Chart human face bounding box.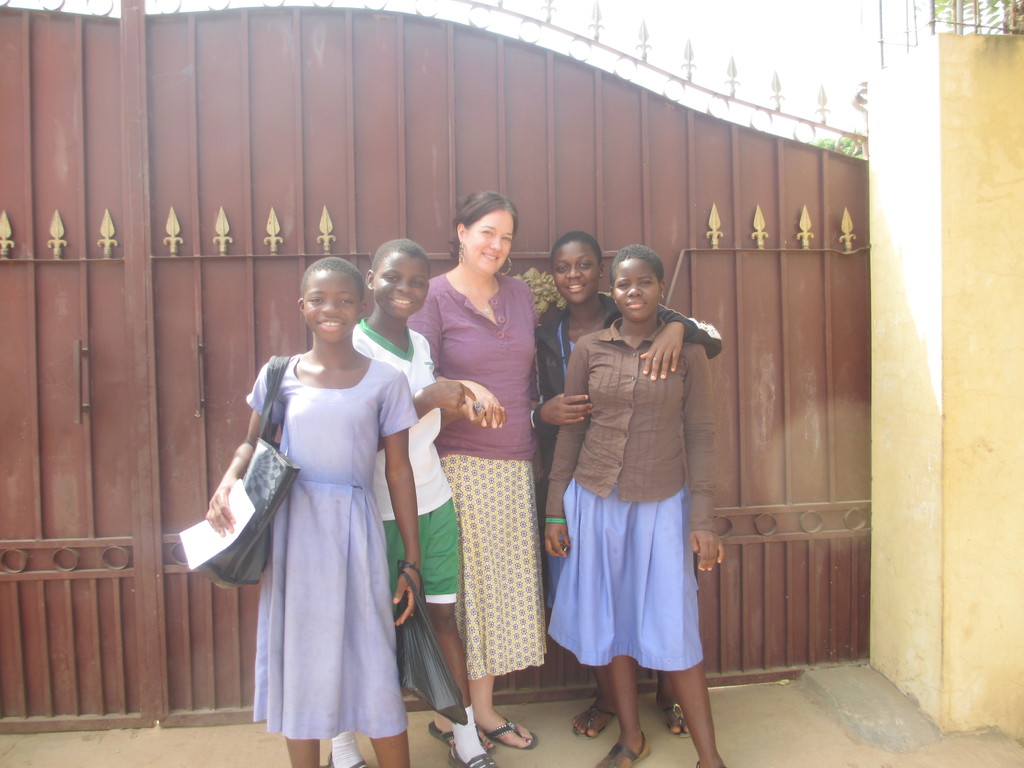
Charted: detection(371, 249, 433, 322).
